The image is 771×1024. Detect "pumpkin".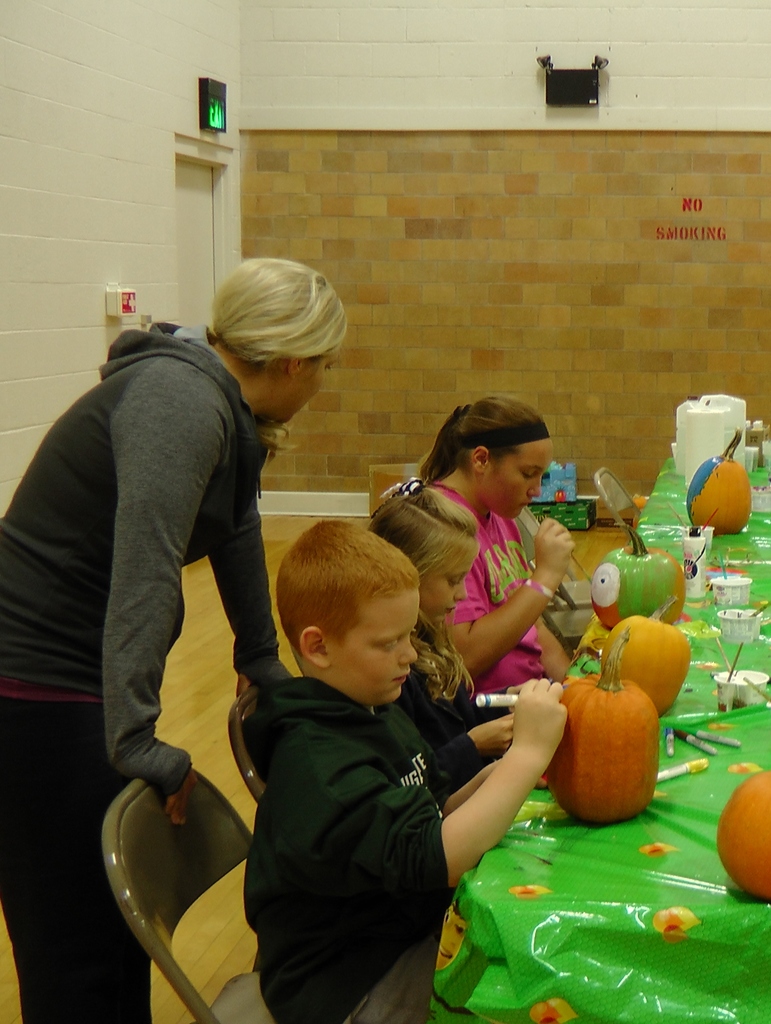
Detection: (590,522,685,631).
